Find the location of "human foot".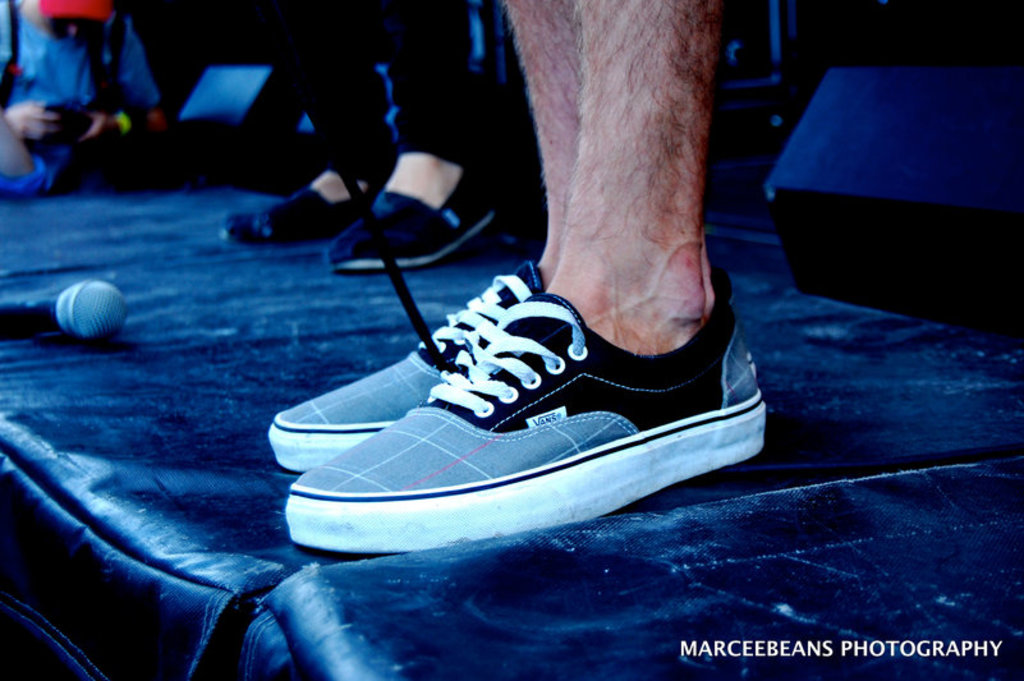
Location: l=222, t=147, r=405, b=243.
